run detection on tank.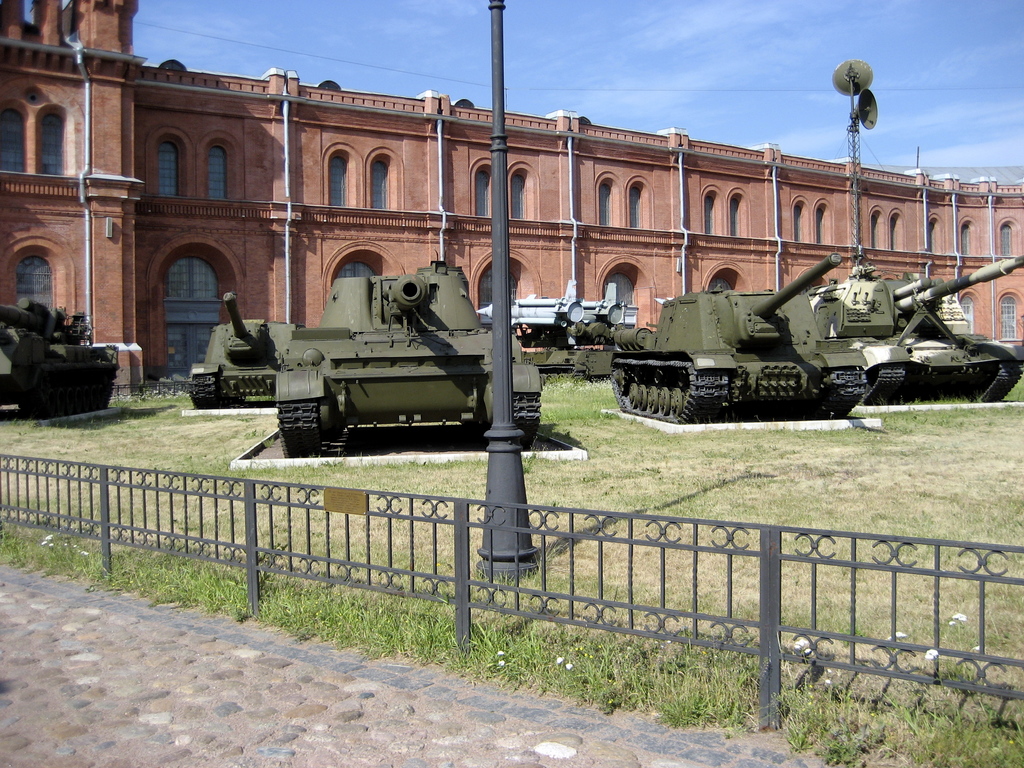
Result: locate(806, 245, 1023, 406).
